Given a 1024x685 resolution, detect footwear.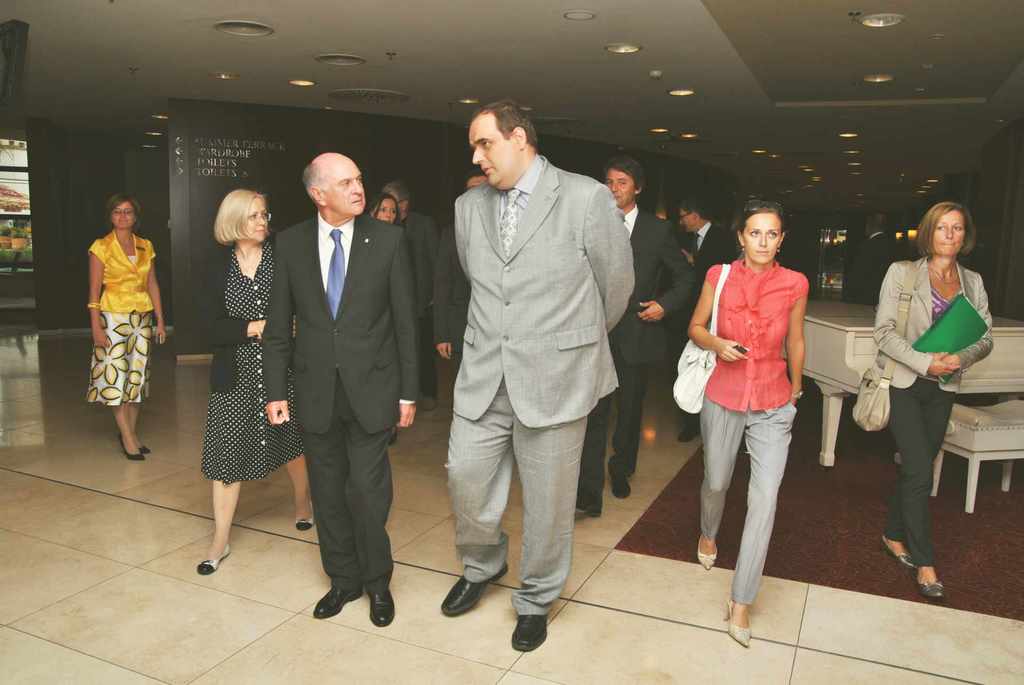
bbox=[614, 475, 635, 499].
